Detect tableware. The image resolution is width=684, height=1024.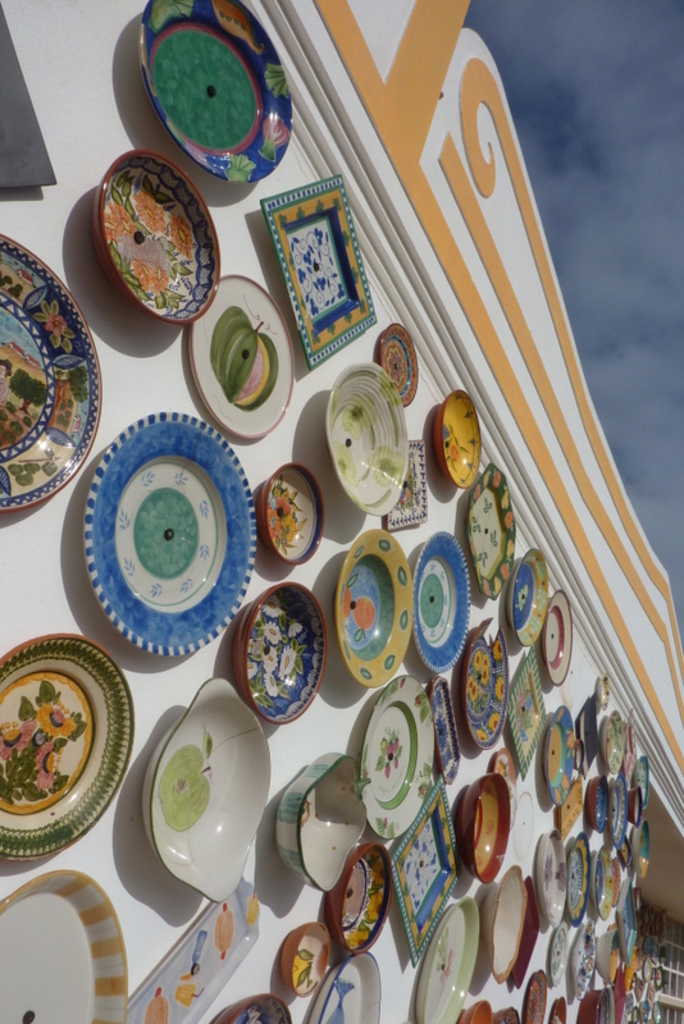
x1=489 y1=863 x2=535 y2=977.
